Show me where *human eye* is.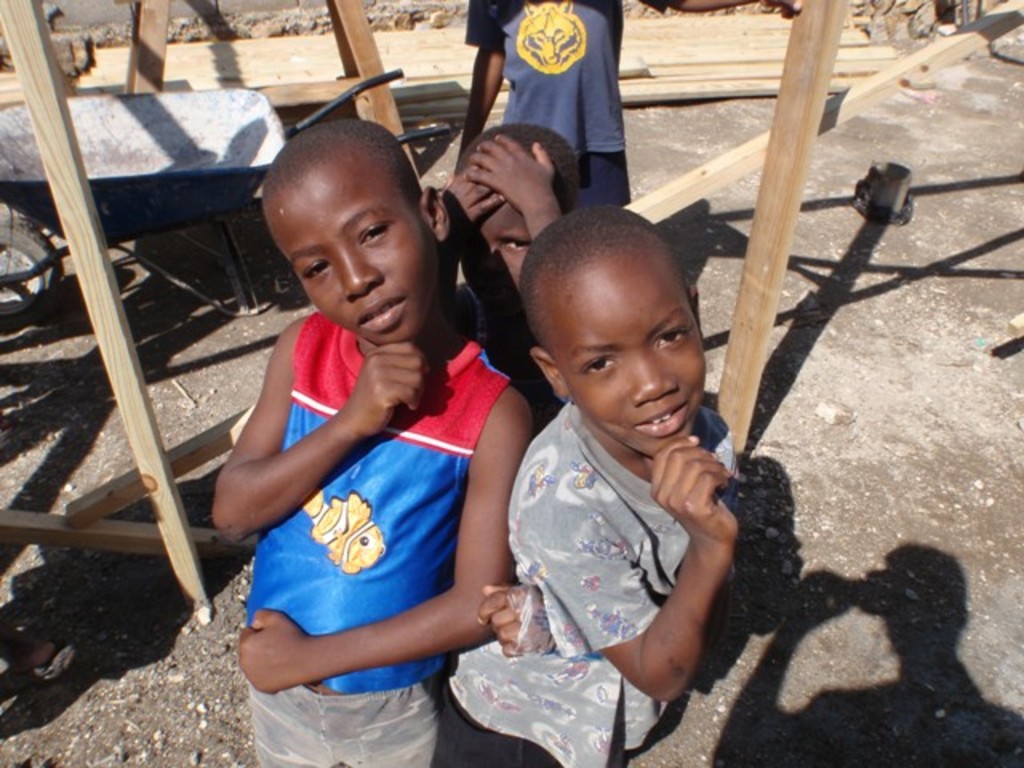
*human eye* is at <region>653, 326, 686, 347</region>.
